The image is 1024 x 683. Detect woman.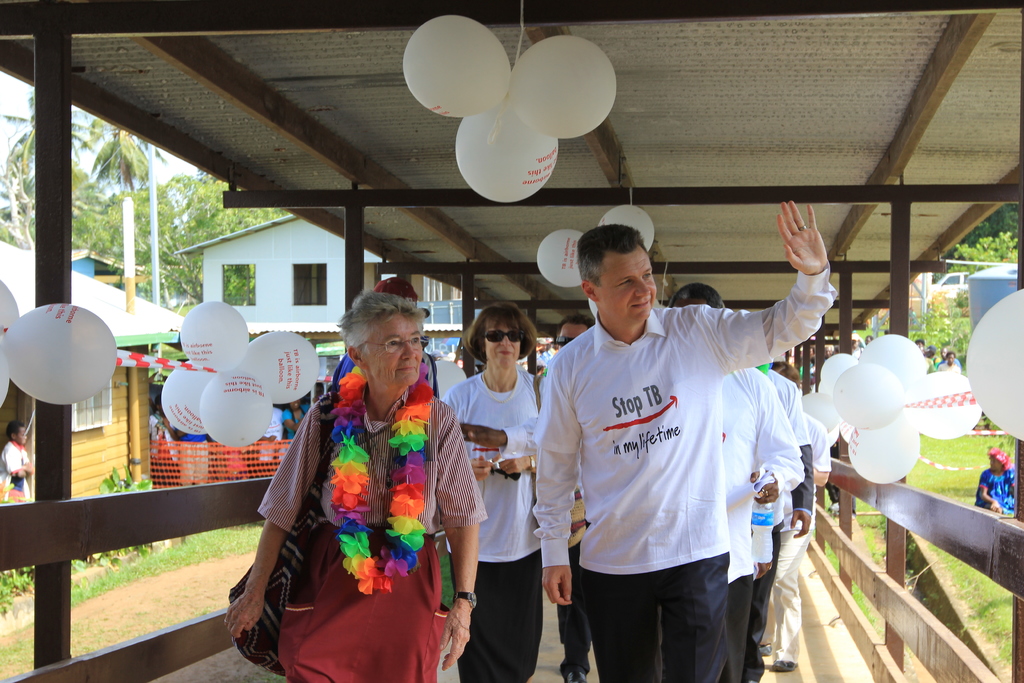
Detection: bbox=(977, 448, 1017, 514).
